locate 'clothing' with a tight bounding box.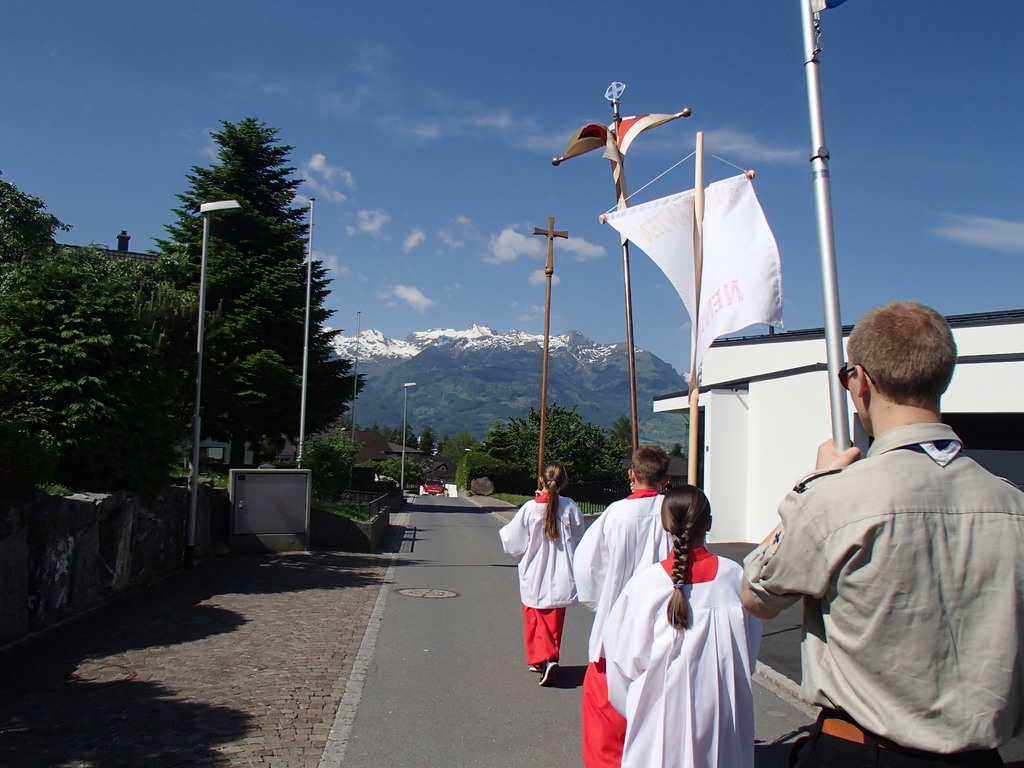
x1=572 y1=476 x2=678 y2=767.
